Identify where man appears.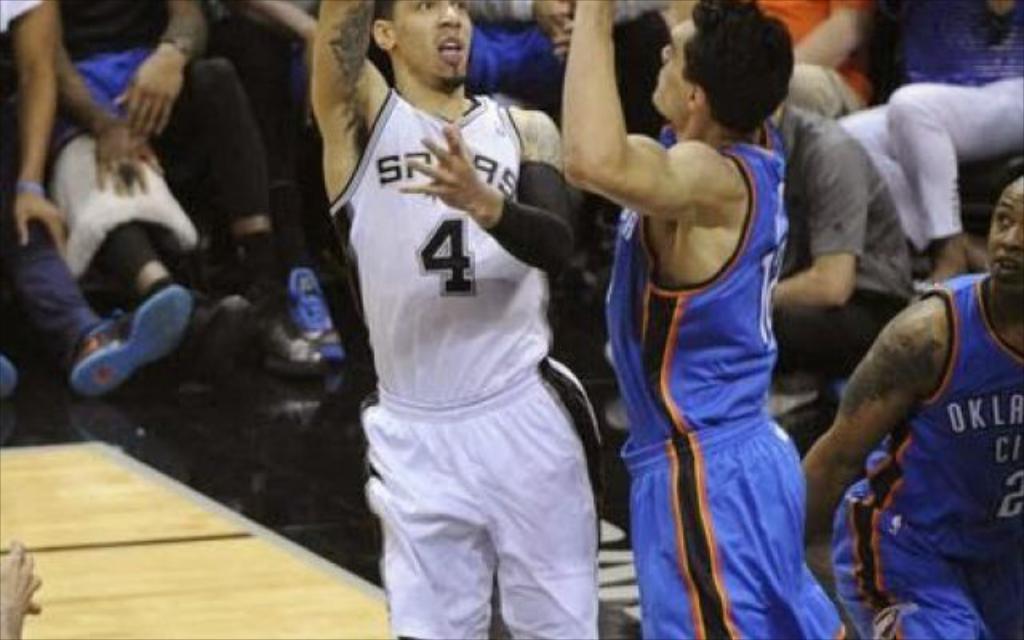
Appears at {"left": 26, "top": 0, "right": 362, "bottom": 392}.
